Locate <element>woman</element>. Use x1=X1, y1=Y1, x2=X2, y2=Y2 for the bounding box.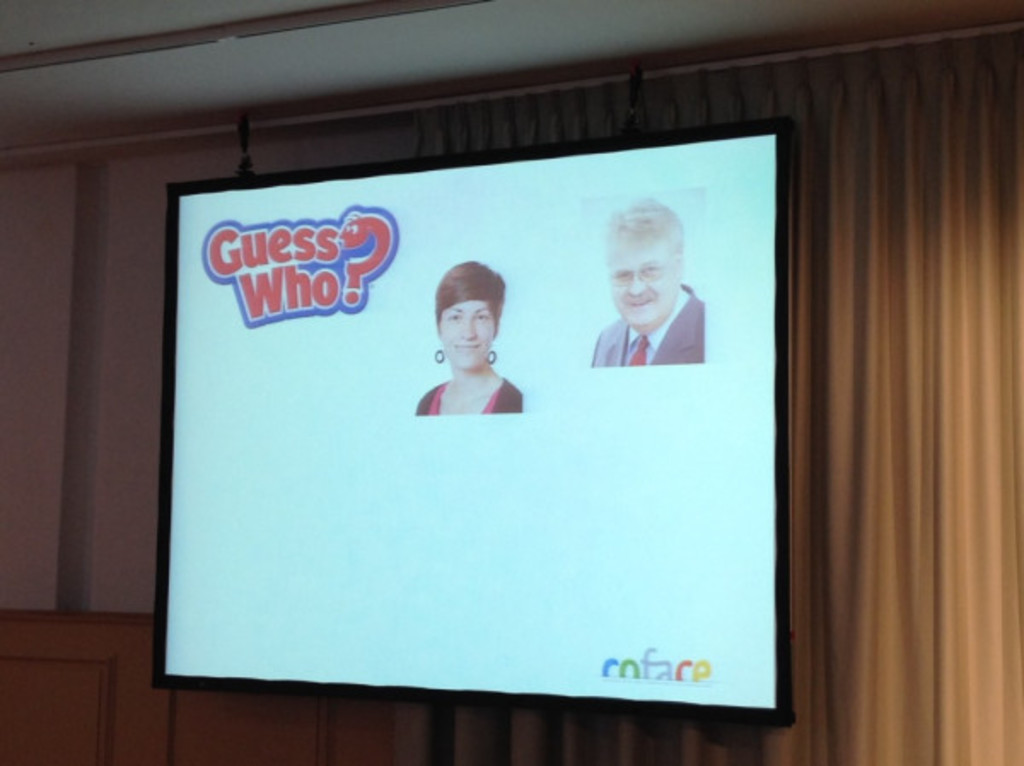
x1=403, y1=252, x2=536, y2=433.
